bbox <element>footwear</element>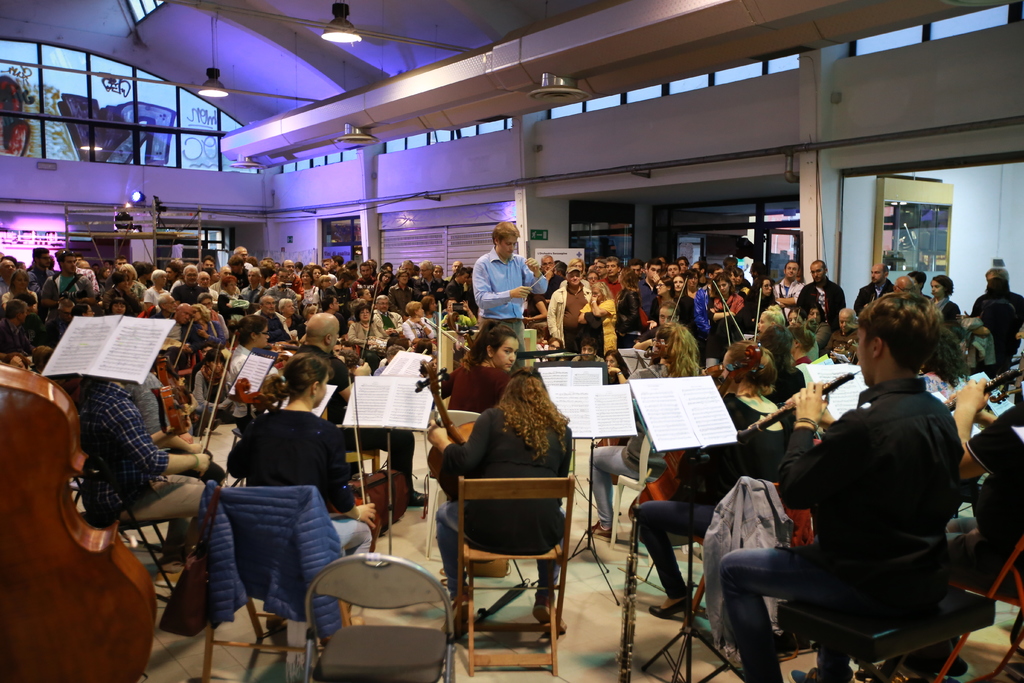
bbox=(580, 520, 620, 547)
